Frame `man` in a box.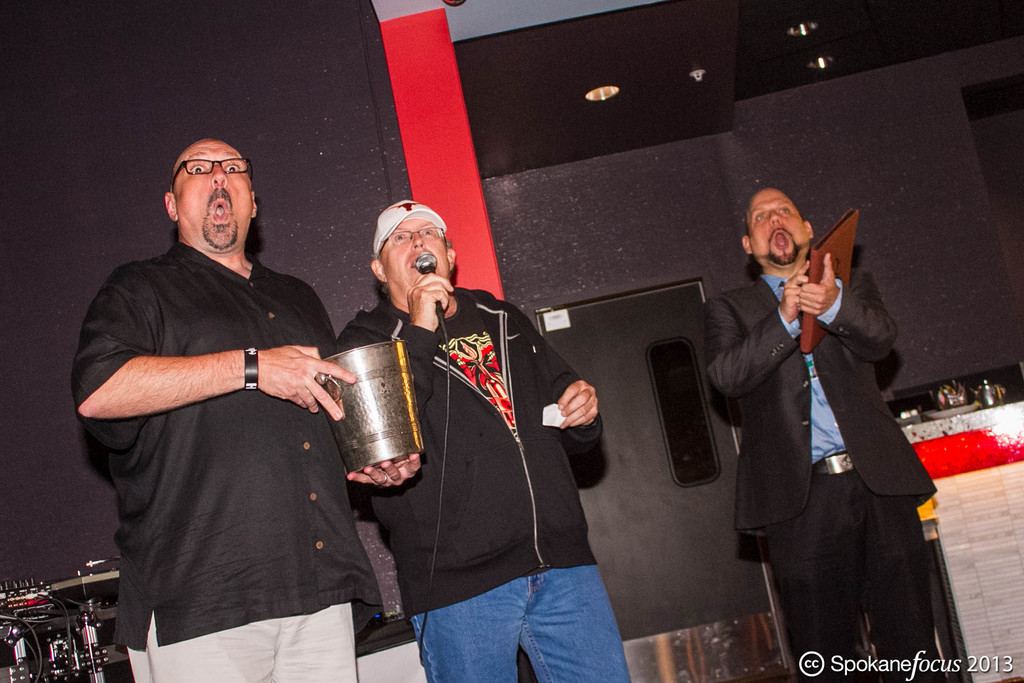
box=[335, 199, 632, 682].
